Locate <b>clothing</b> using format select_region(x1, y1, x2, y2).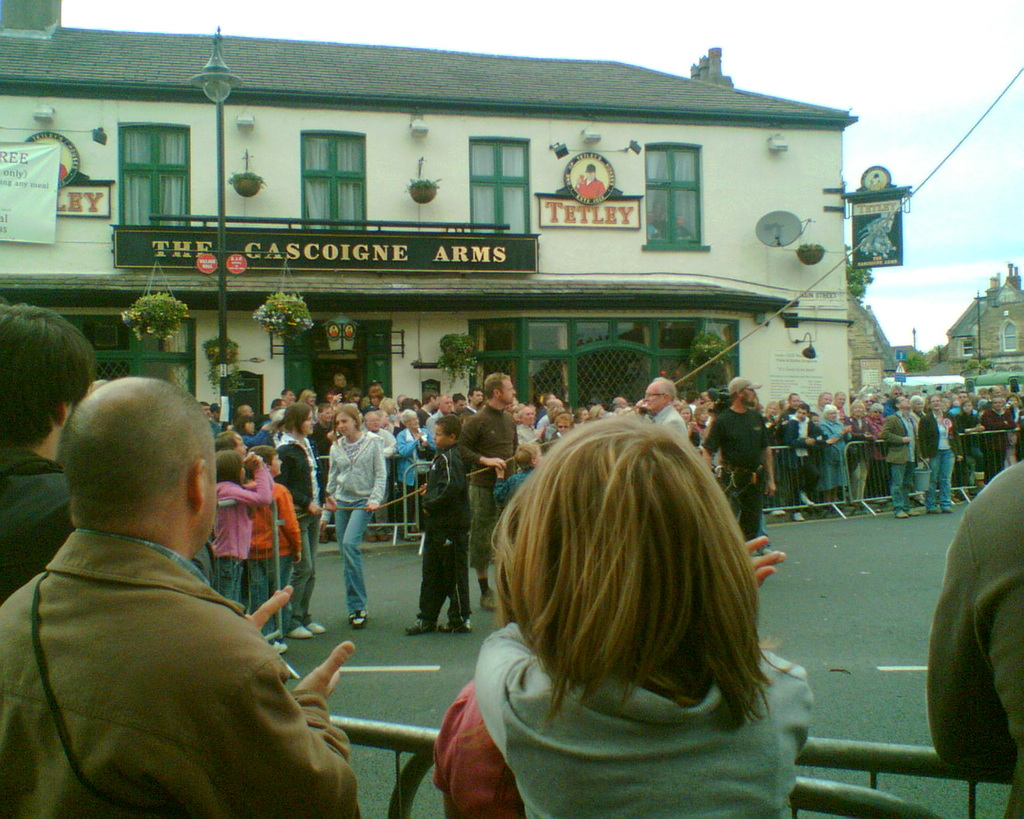
select_region(478, 625, 817, 818).
